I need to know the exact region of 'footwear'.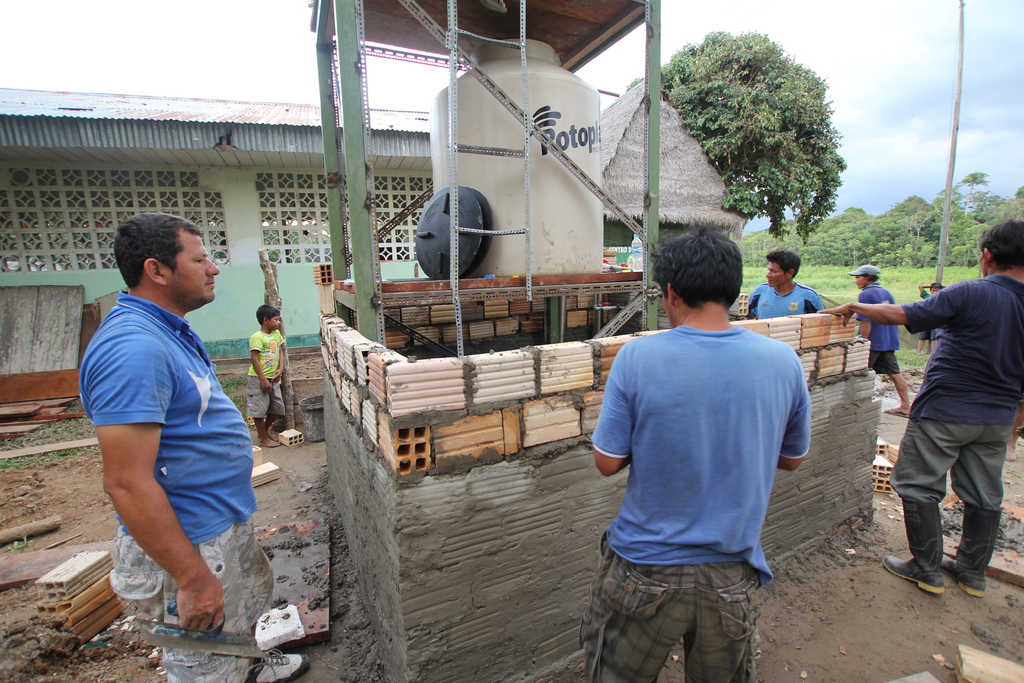
Region: x1=884 y1=499 x2=945 y2=595.
